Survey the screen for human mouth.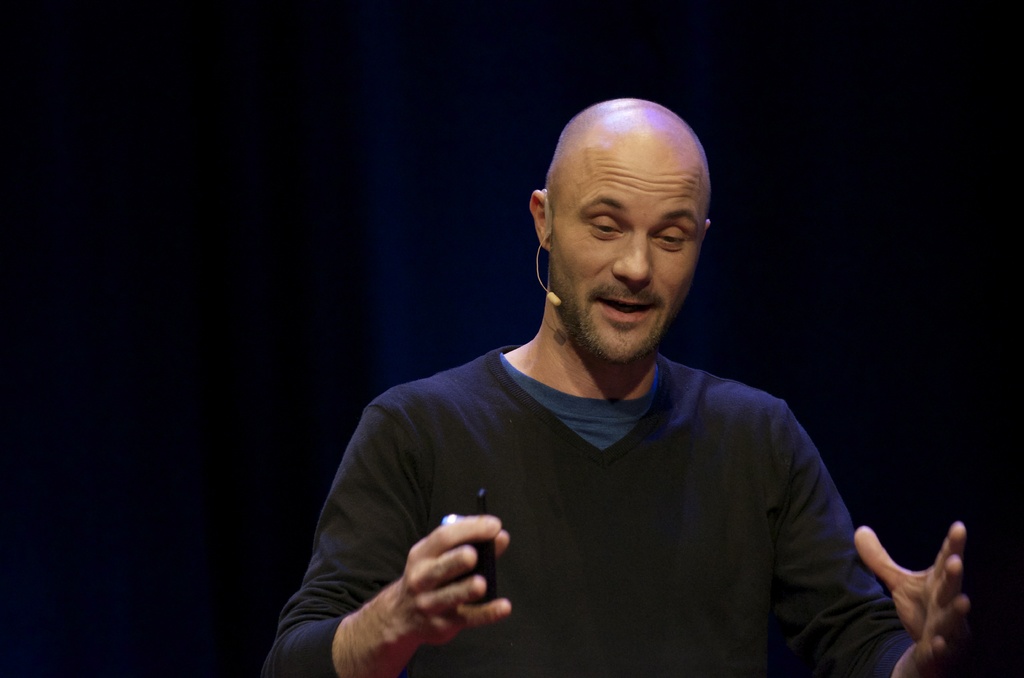
Survey found: pyautogui.locateOnScreen(595, 298, 655, 321).
